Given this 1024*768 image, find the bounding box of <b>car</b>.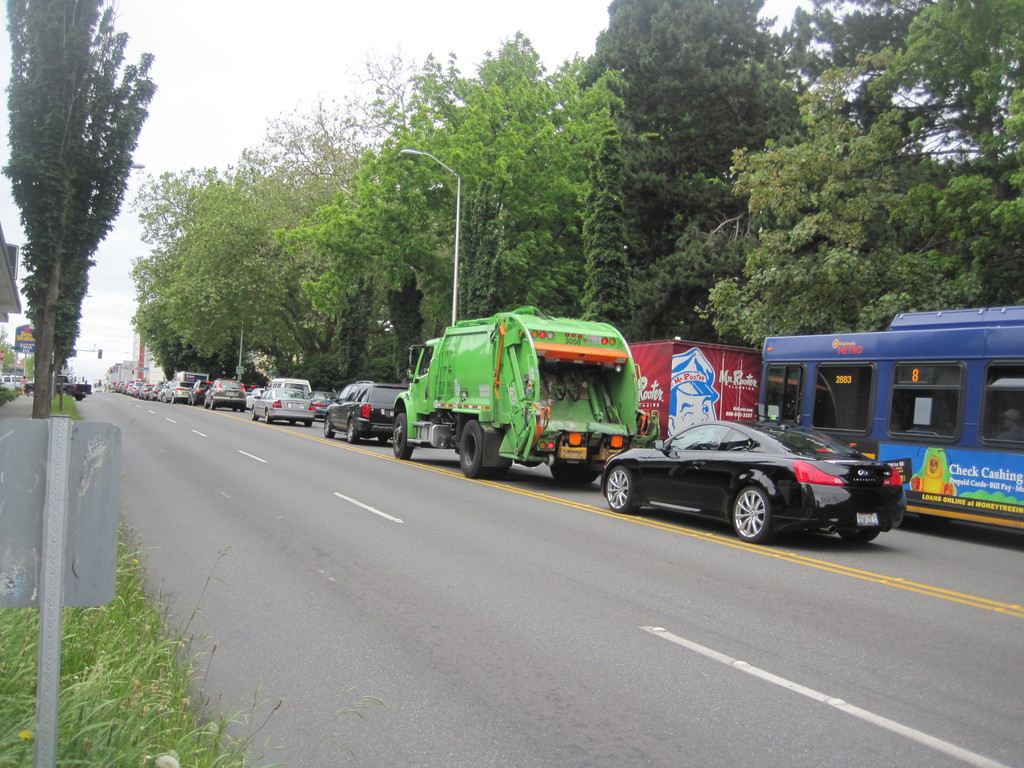
604/412/904/549.
